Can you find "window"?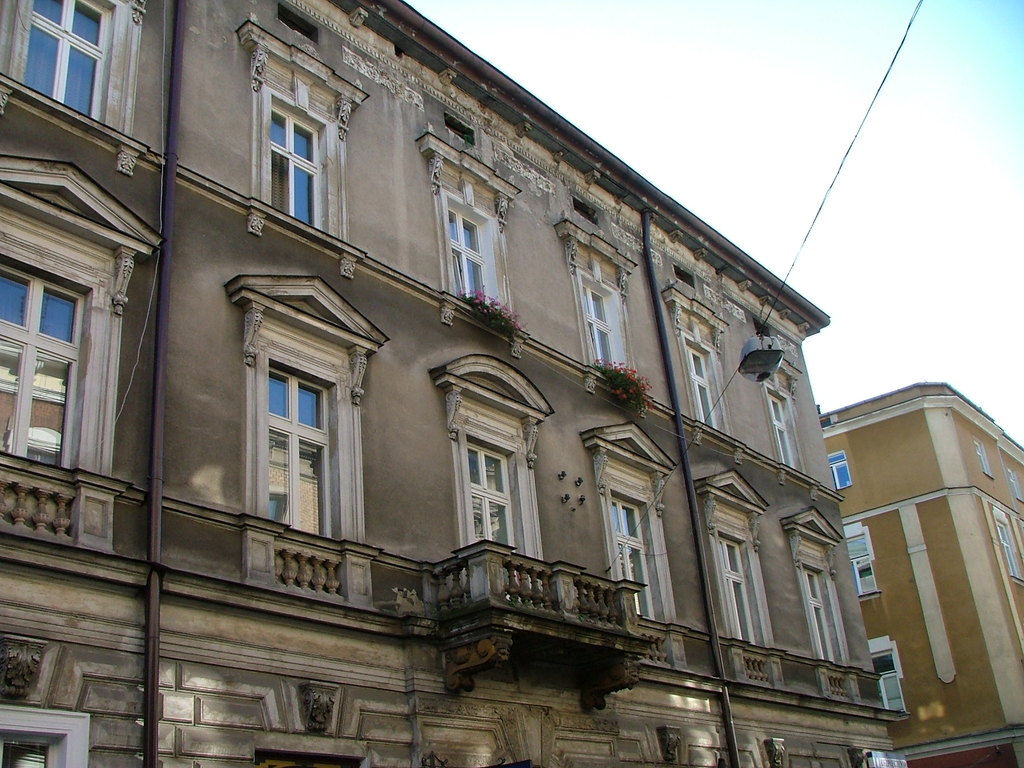
Yes, bounding box: x1=256 y1=81 x2=329 y2=241.
